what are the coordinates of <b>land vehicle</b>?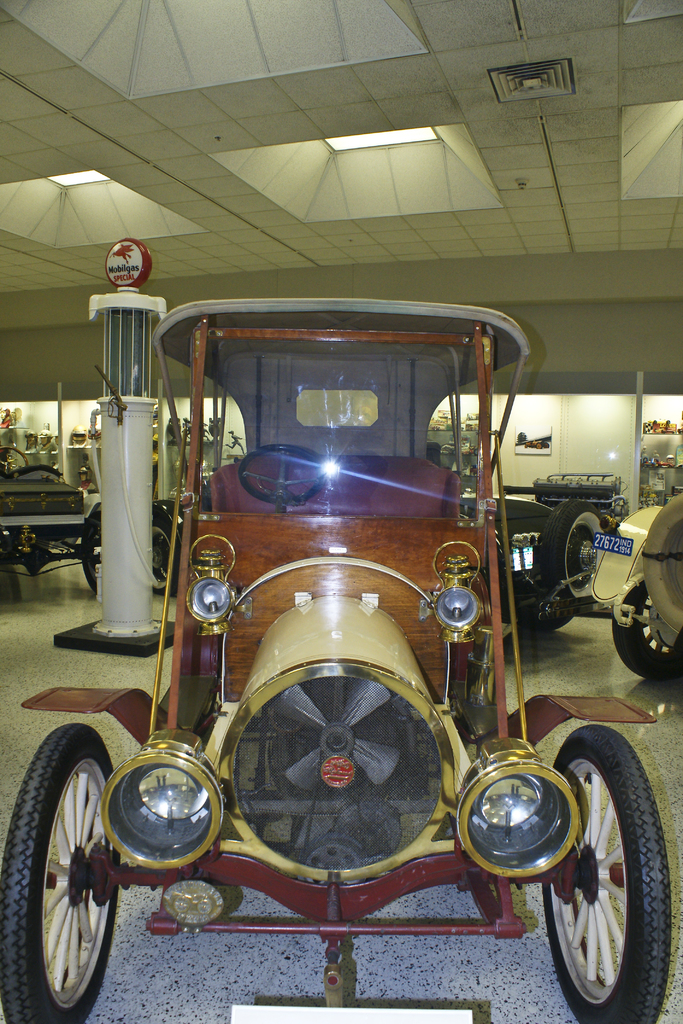
crop(582, 488, 682, 684).
